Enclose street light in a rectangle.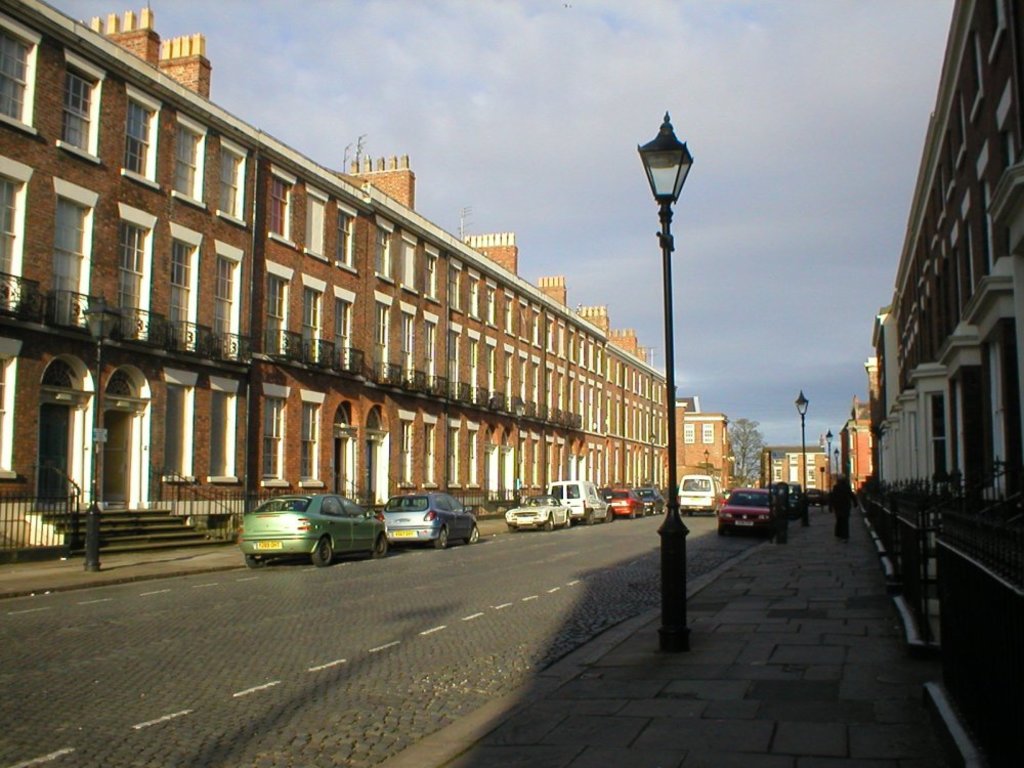
702,445,712,486.
